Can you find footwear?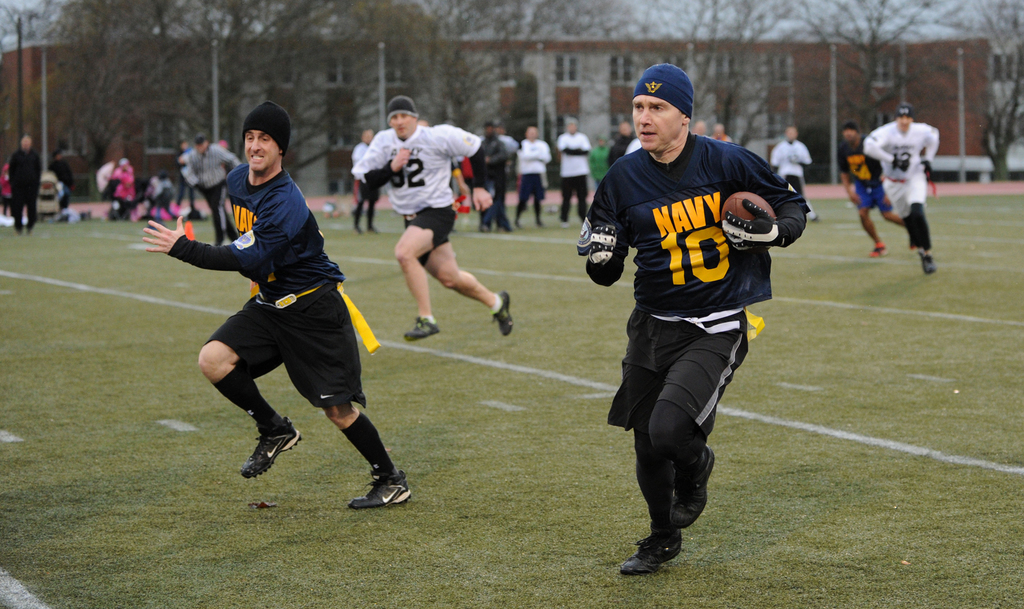
Yes, bounding box: bbox=(626, 528, 684, 576).
